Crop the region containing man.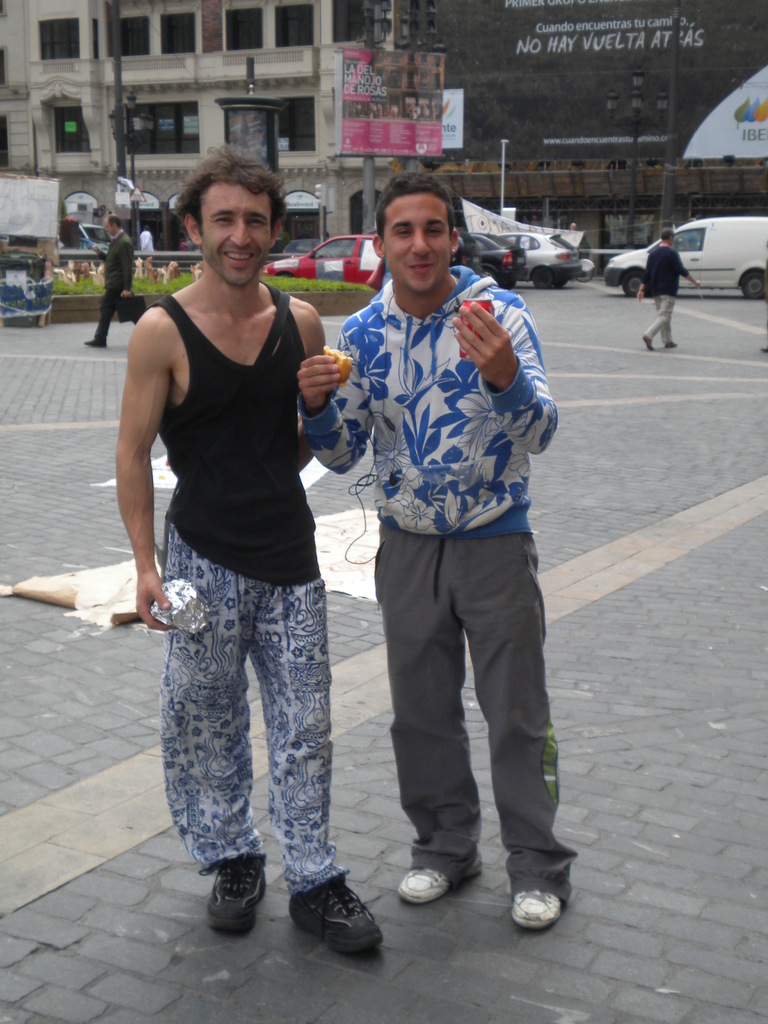
Crop region: crop(82, 212, 141, 349).
